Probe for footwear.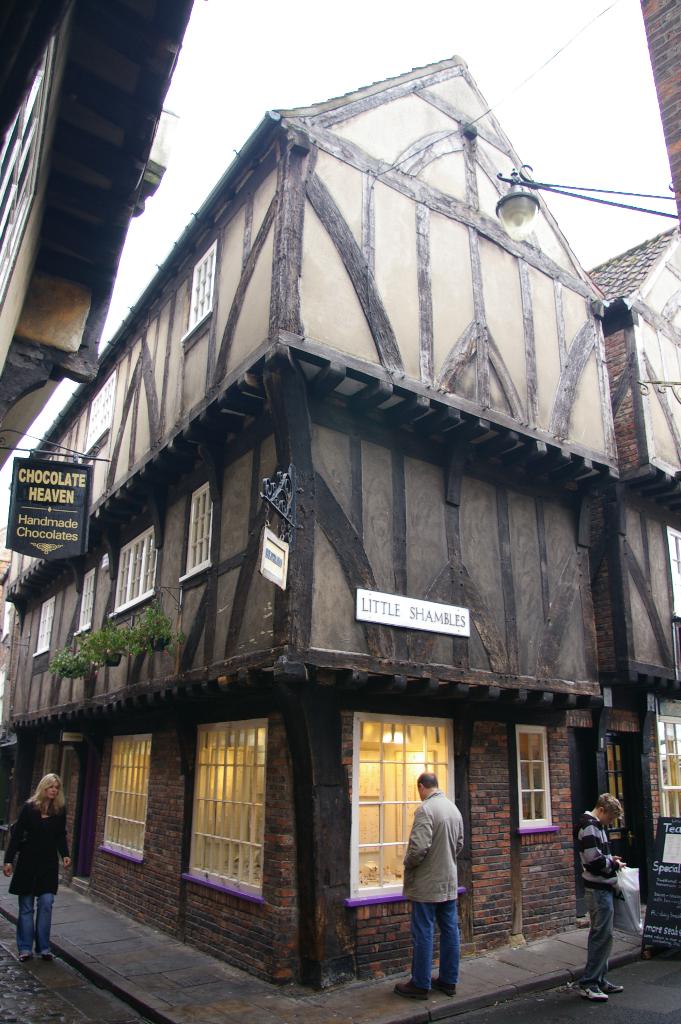
Probe result: [34,944,53,960].
